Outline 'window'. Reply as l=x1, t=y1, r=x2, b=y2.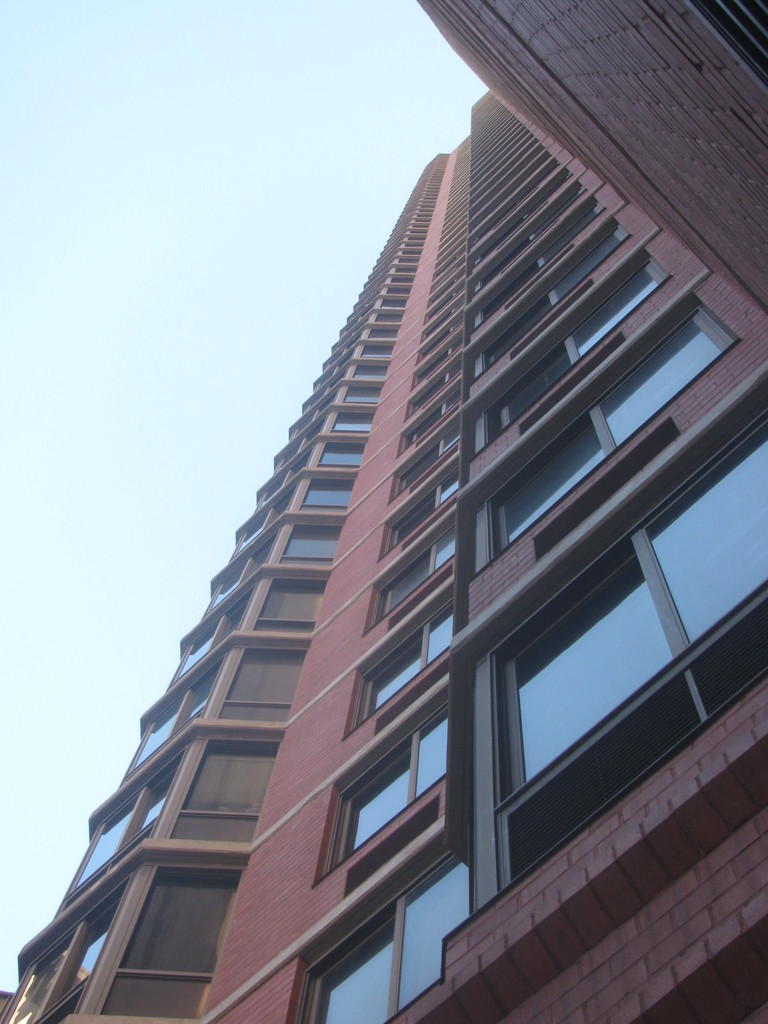
l=317, t=443, r=366, b=469.
